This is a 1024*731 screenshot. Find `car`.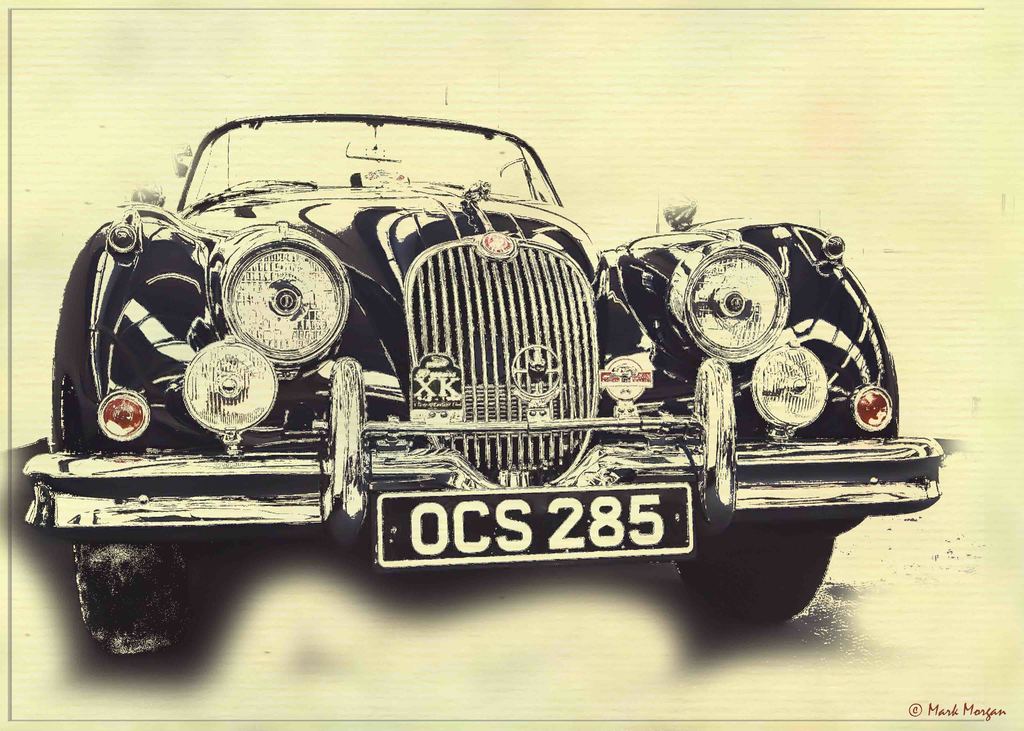
Bounding box: Rect(17, 98, 912, 631).
